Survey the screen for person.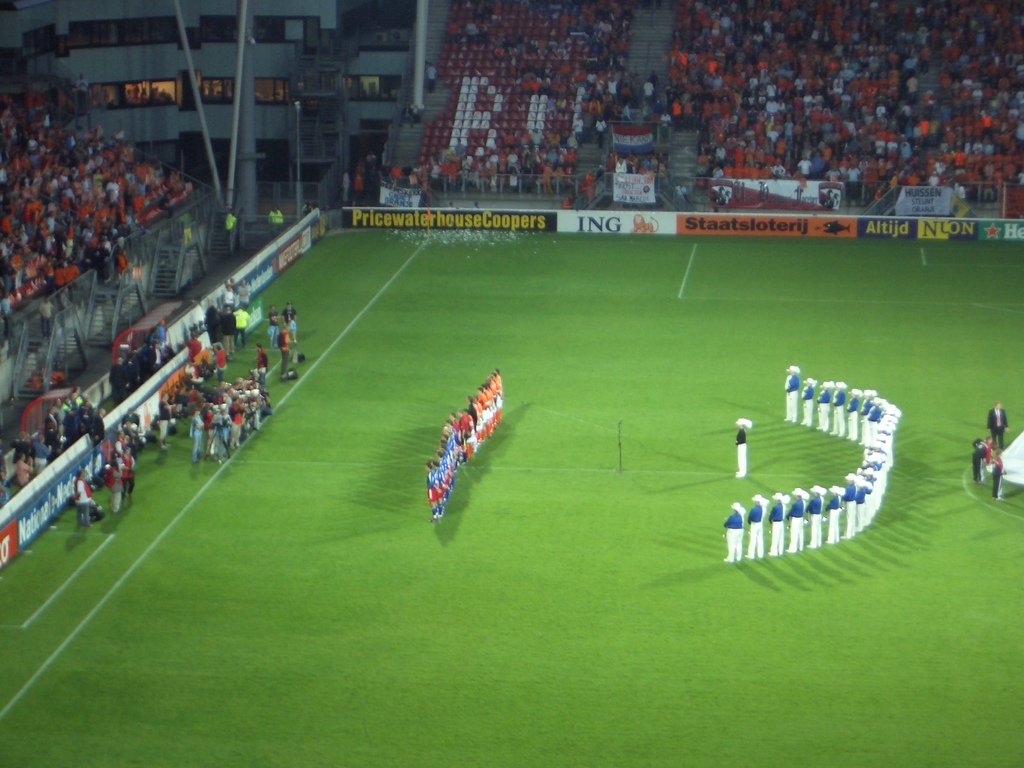
Survey found: locate(736, 417, 751, 481).
